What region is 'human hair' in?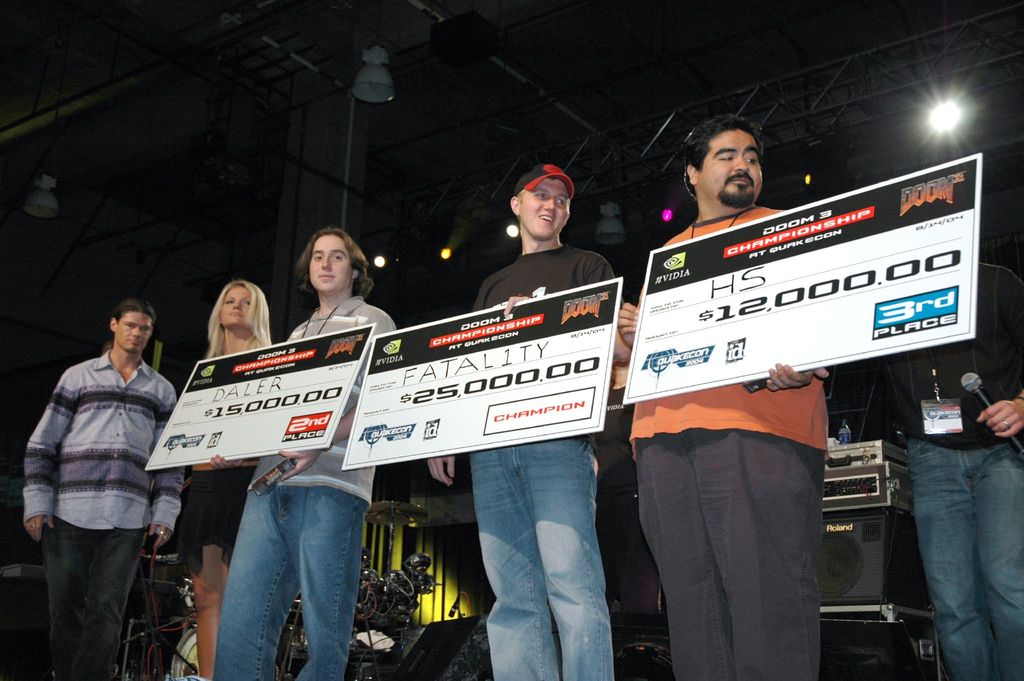
[x1=681, y1=115, x2=765, y2=195].
